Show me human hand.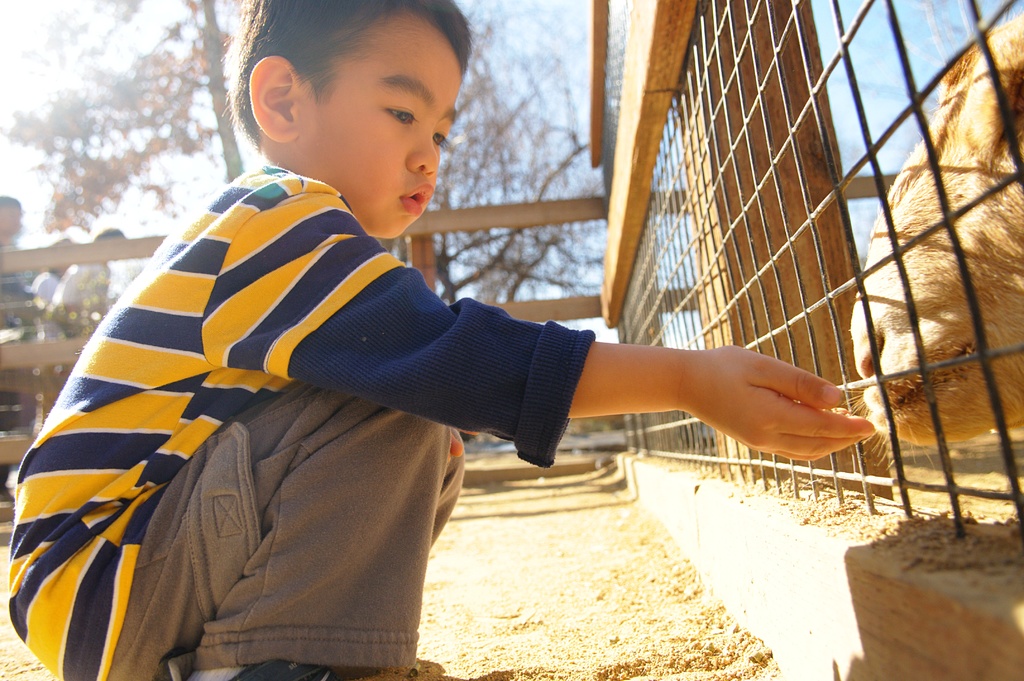
human hand is here: 579/324/879/460.
